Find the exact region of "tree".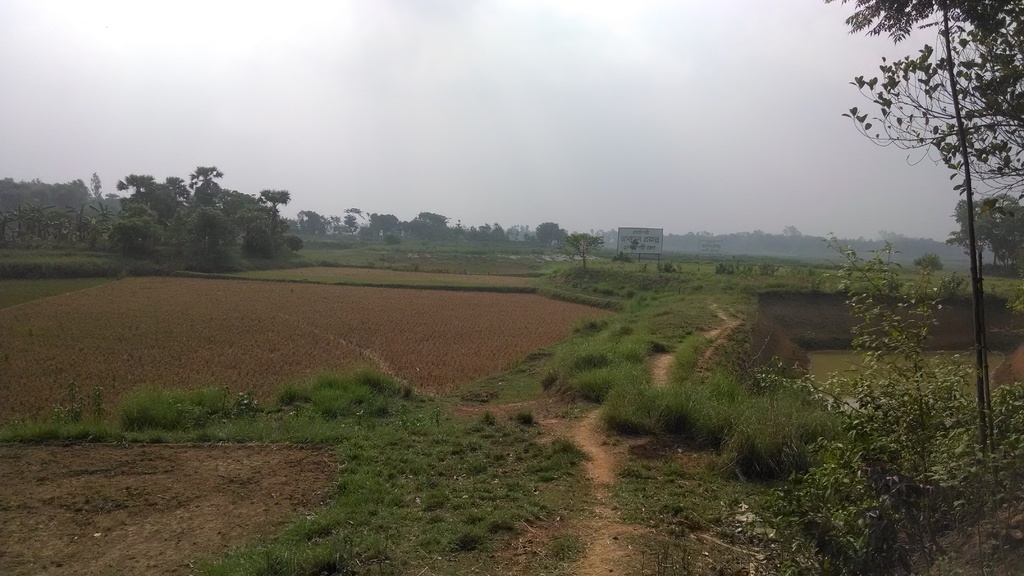
Exact region: left=761, top=0, right=1023, bottom=574.
